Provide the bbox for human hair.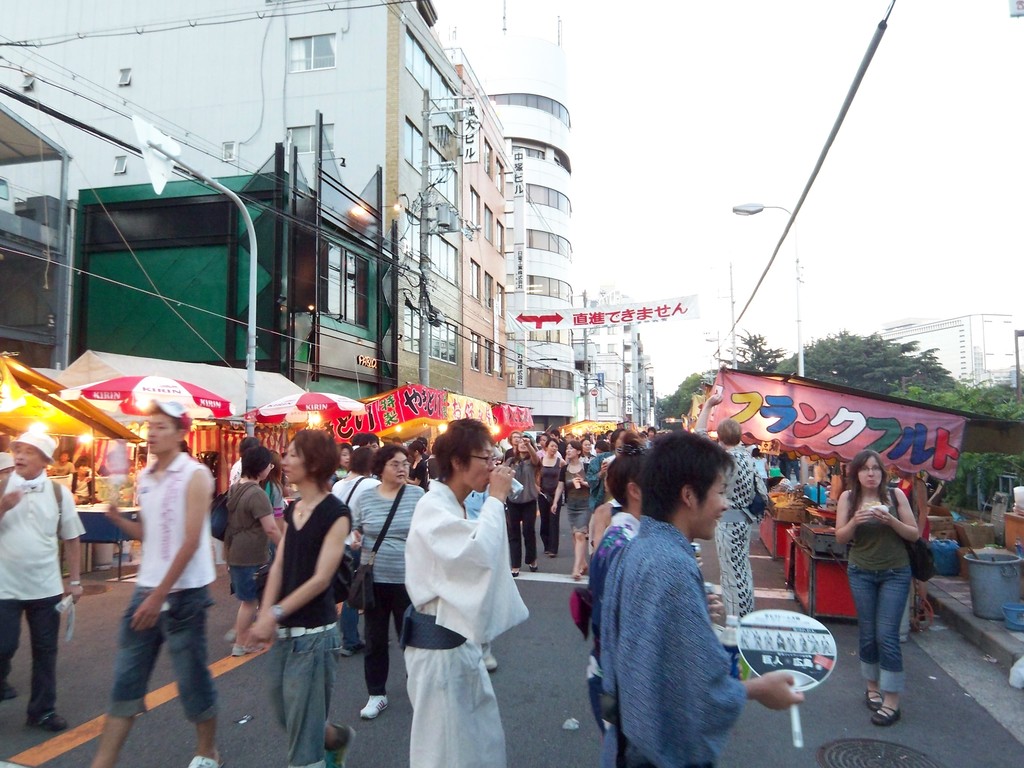
605, 451, 639, 508.
